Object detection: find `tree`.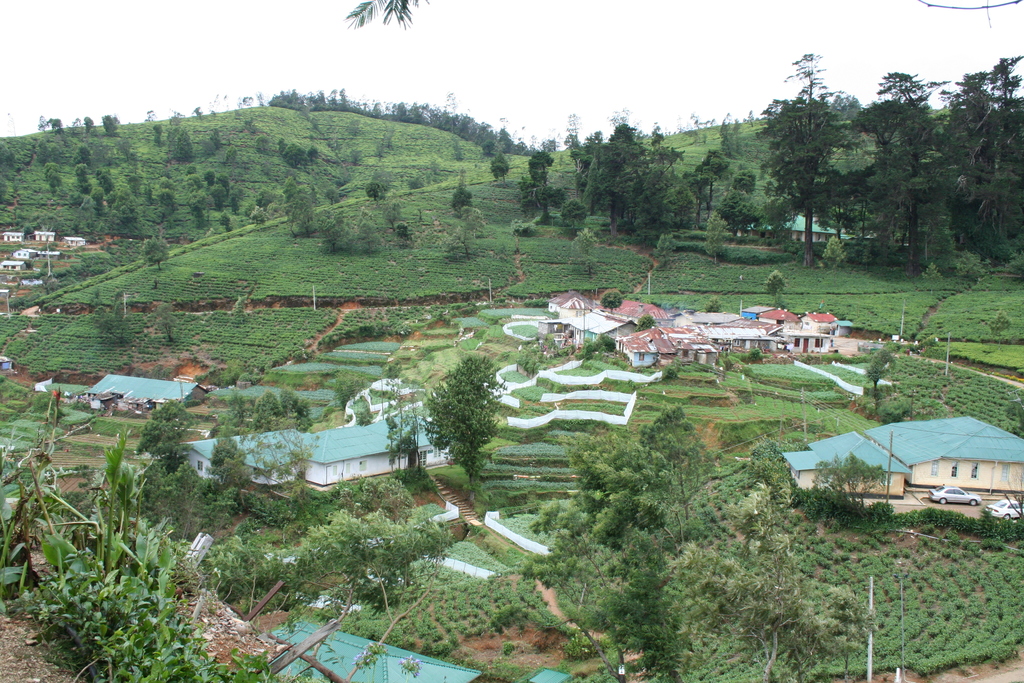
842/101/915/293.
